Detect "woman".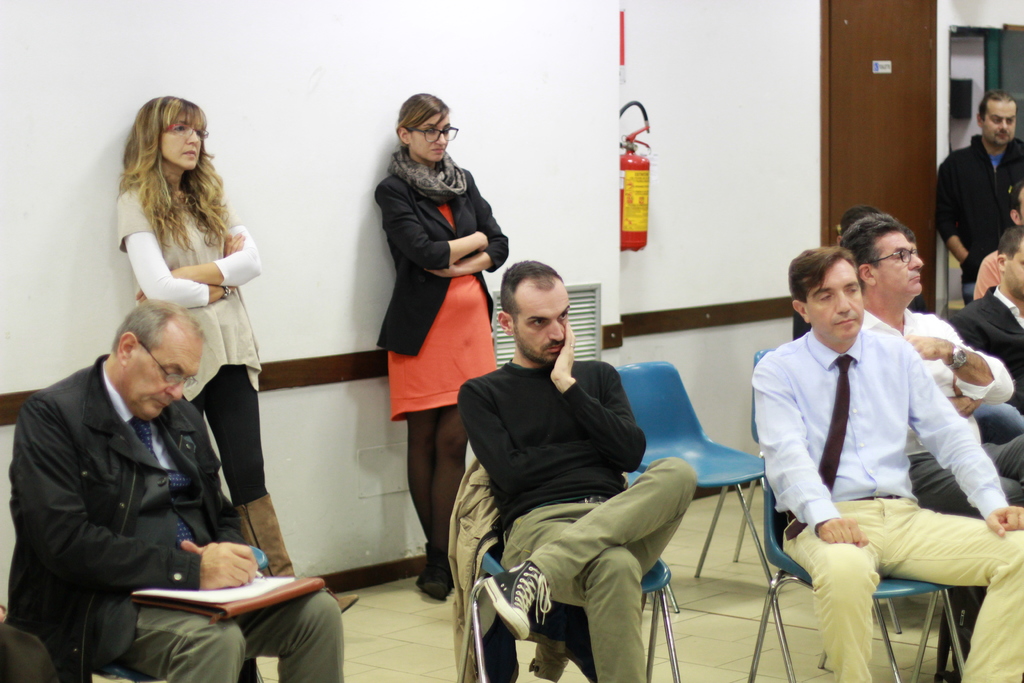
Detected at Rect(115, 94, 359, 611).
